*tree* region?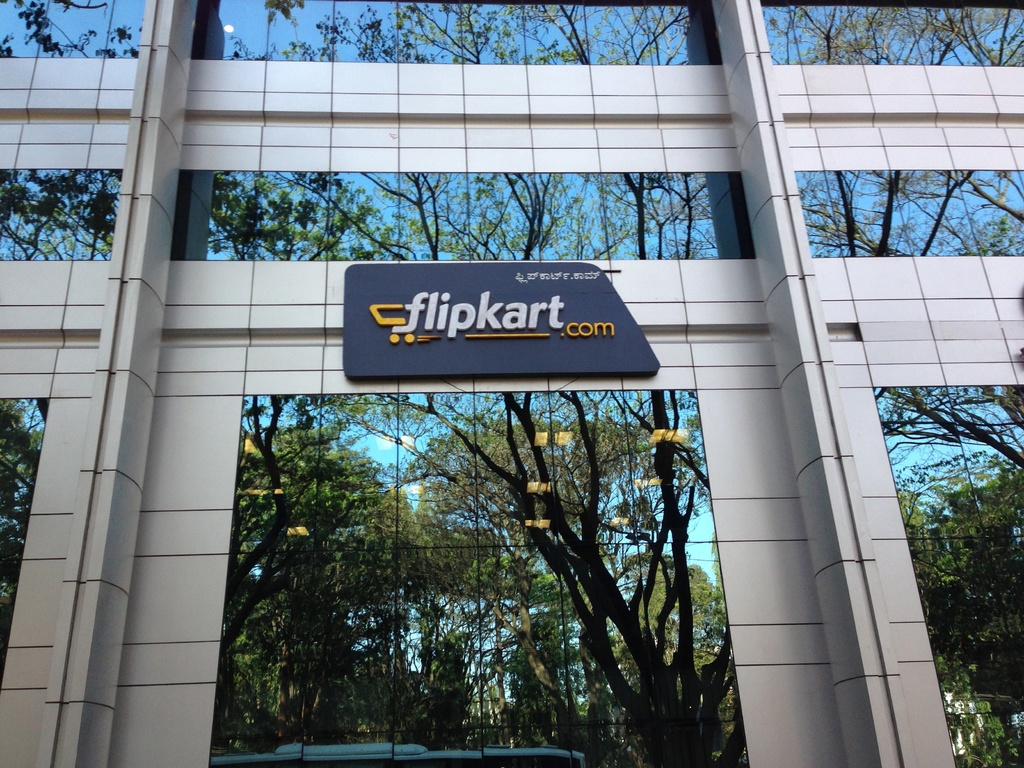
region(317, 2, 1023, 767)
